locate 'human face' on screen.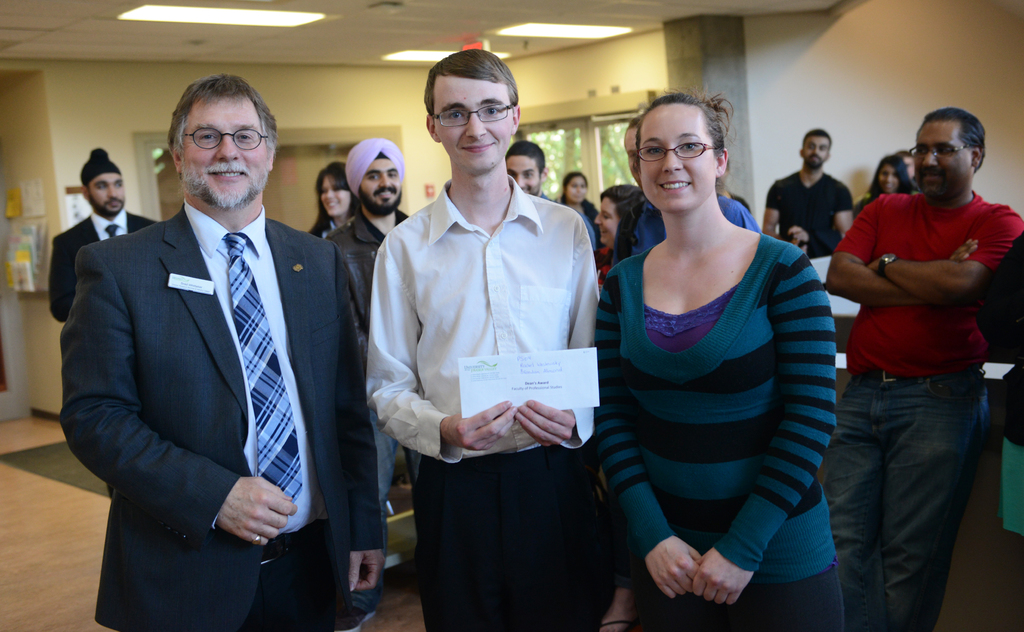
On screen at Rect(916, 119, 971, 200).
